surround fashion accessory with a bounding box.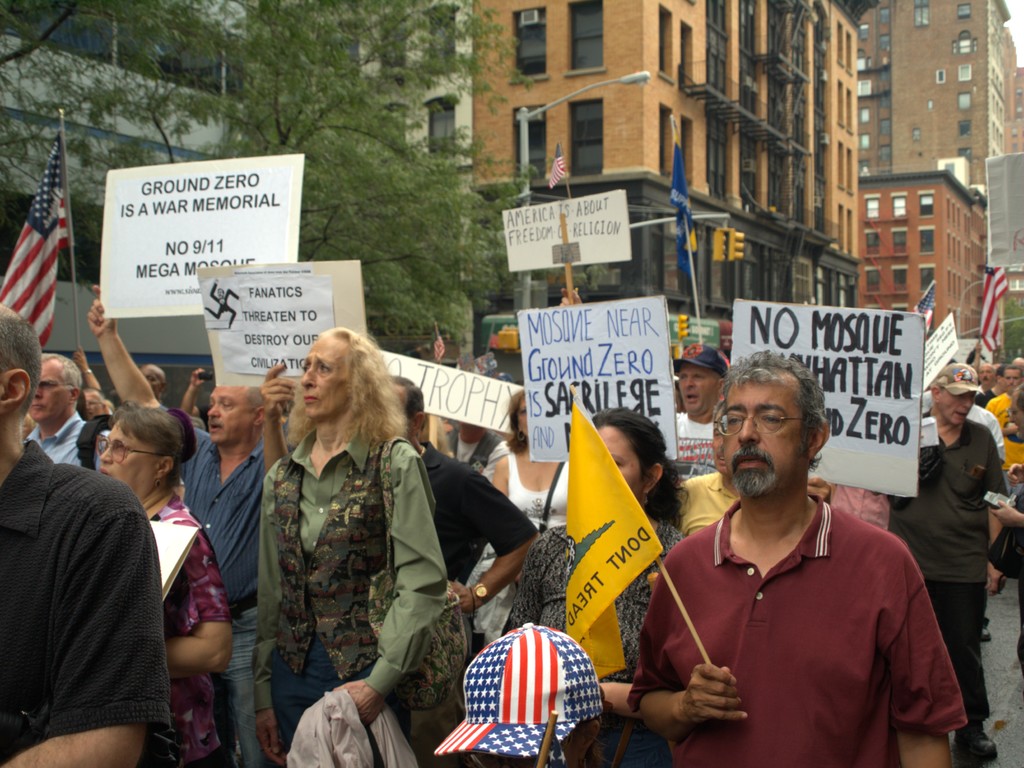
bbox=[927, 357, 985, 396].
